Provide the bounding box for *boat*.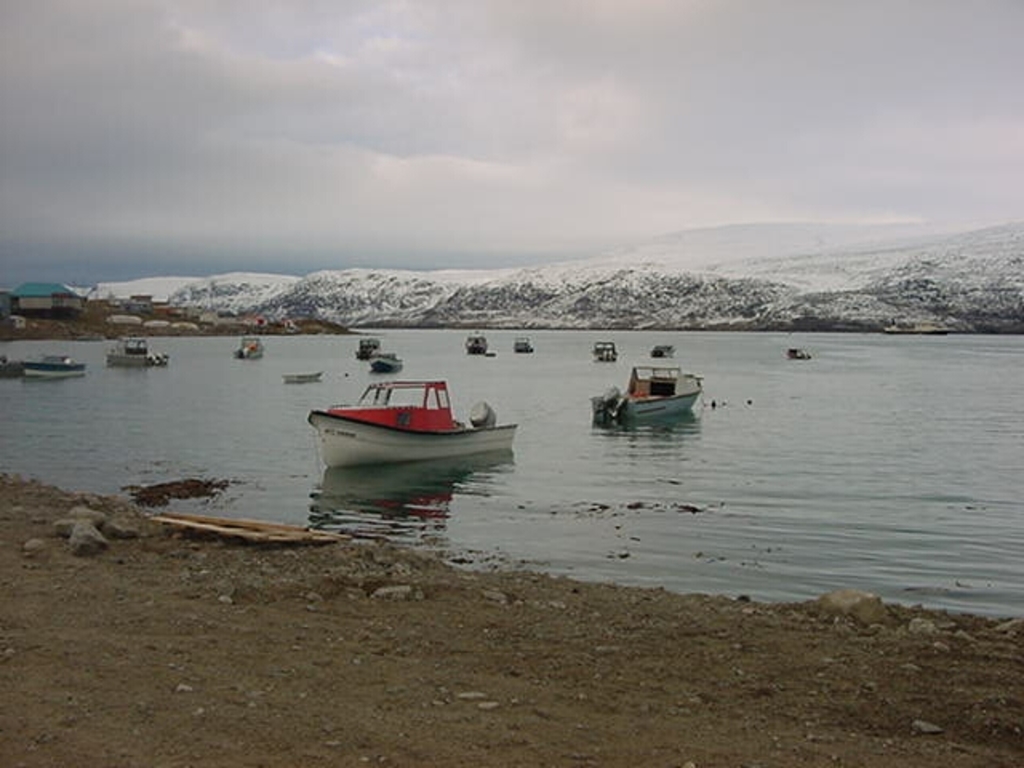
left=514, top=333, right=533, bottom=352.
